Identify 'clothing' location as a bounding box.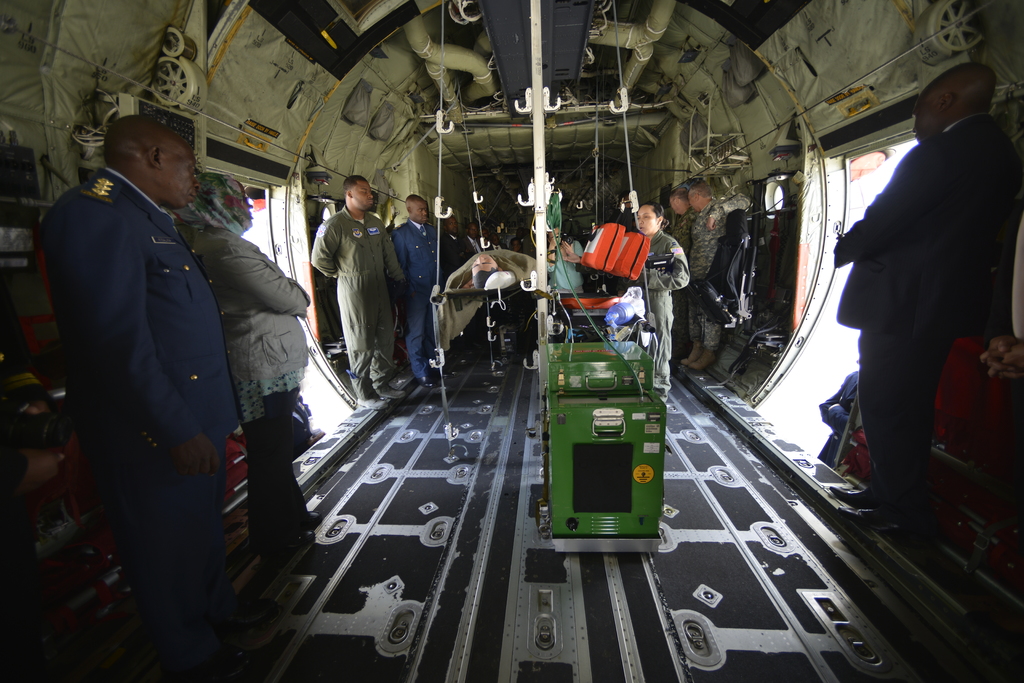
bbox=[33, 108, 255, 650].
